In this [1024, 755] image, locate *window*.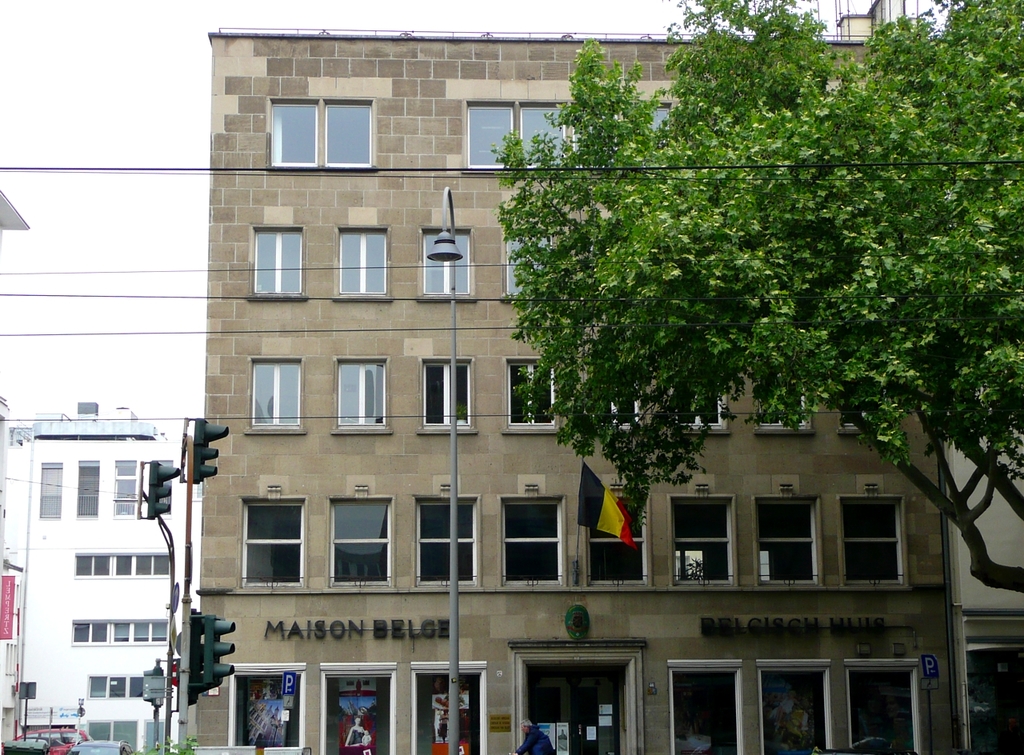
Bounding box: rect(338, 362, 389, 427).
